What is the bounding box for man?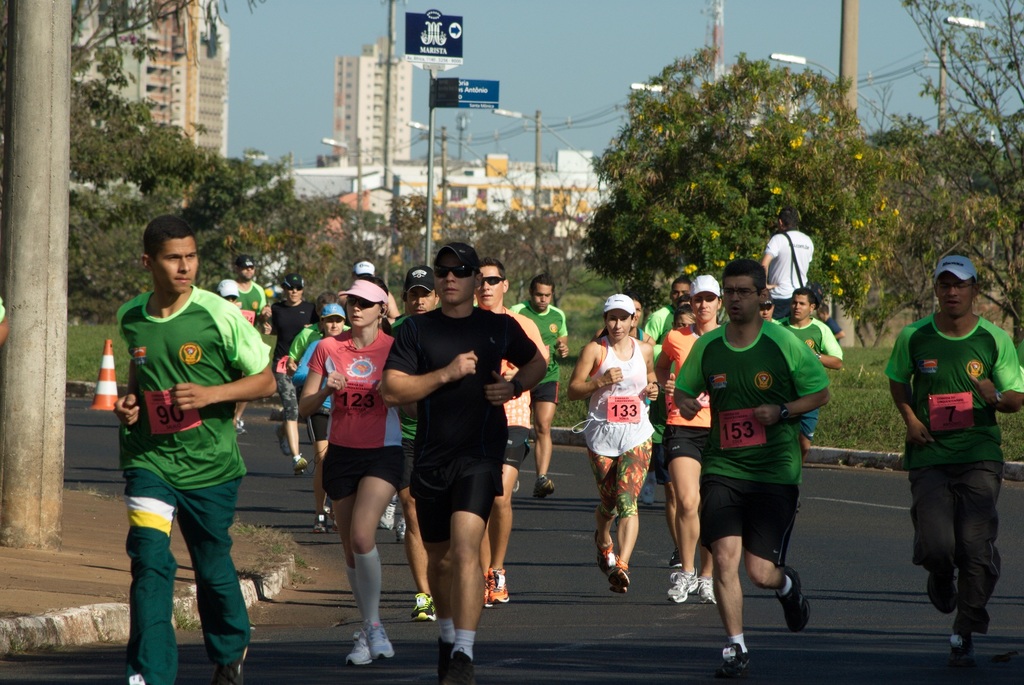
[x1=776, y1=290, x2=842, y2=452].
